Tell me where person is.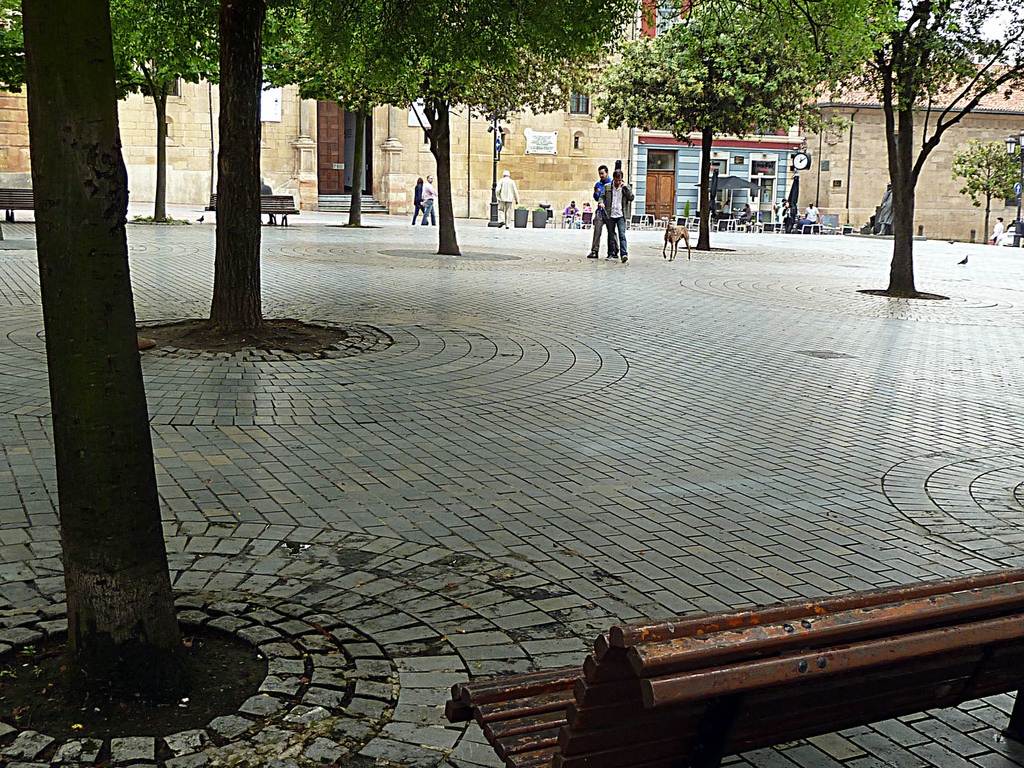
person is at (x1=586, y1=164, x2=612, y2=257).
